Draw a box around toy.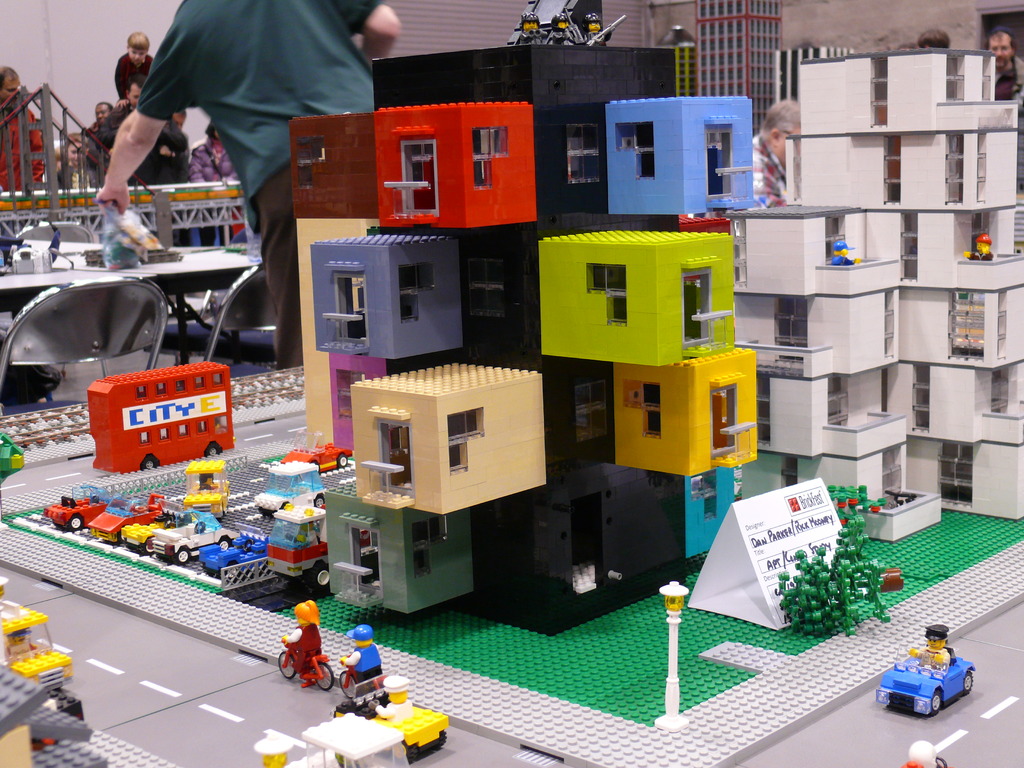
x1=149, y1=512, x2=241, y2=566.
